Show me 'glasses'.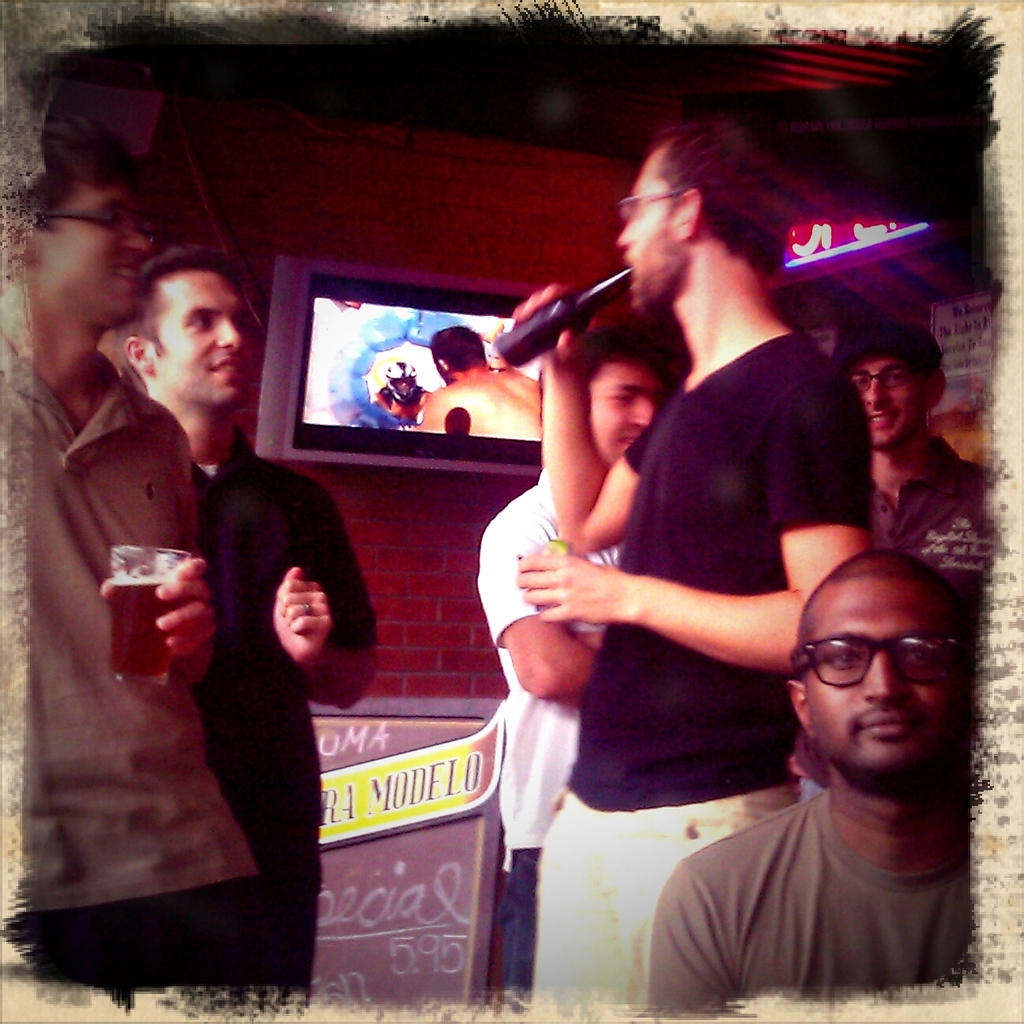
'glasses' is here: rect(27, 200, 158, 253).
